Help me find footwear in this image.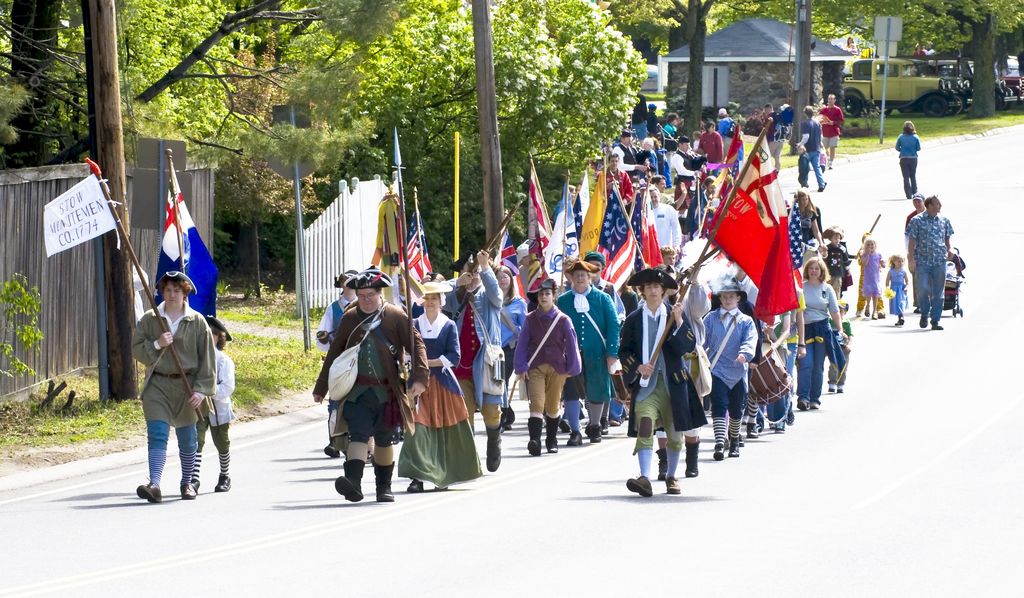
Found it: (x1=931, y1=320, x2=941, y2=328).
